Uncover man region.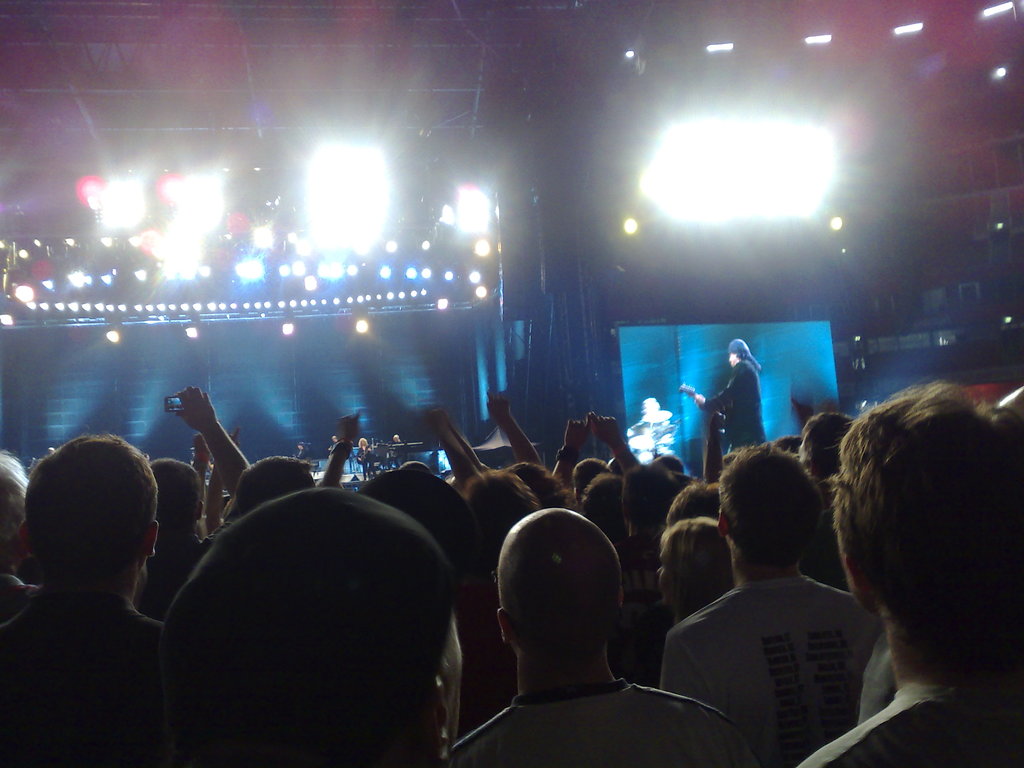
Uncovered: crop(575, 456, 618, 509).
